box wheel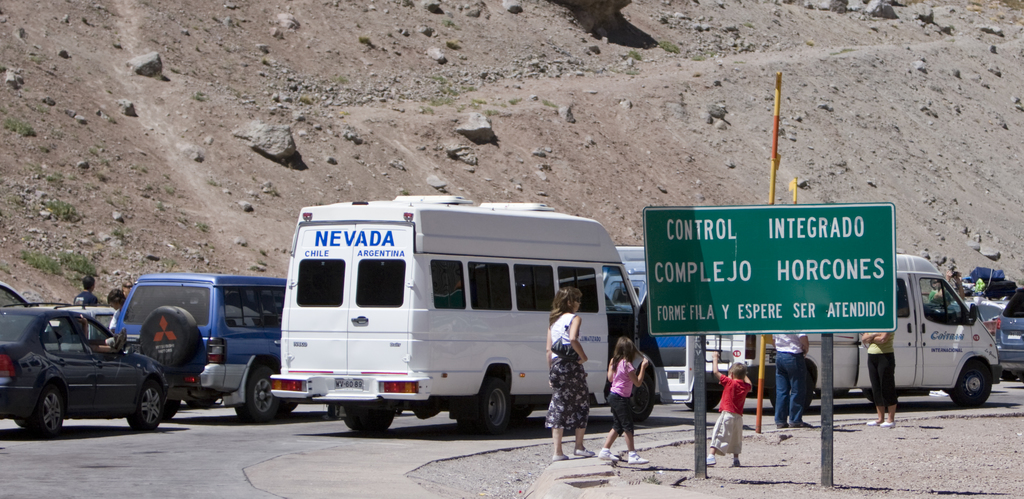
{"left": 123, "top": 372, "right": 163, "bottom": 436}
